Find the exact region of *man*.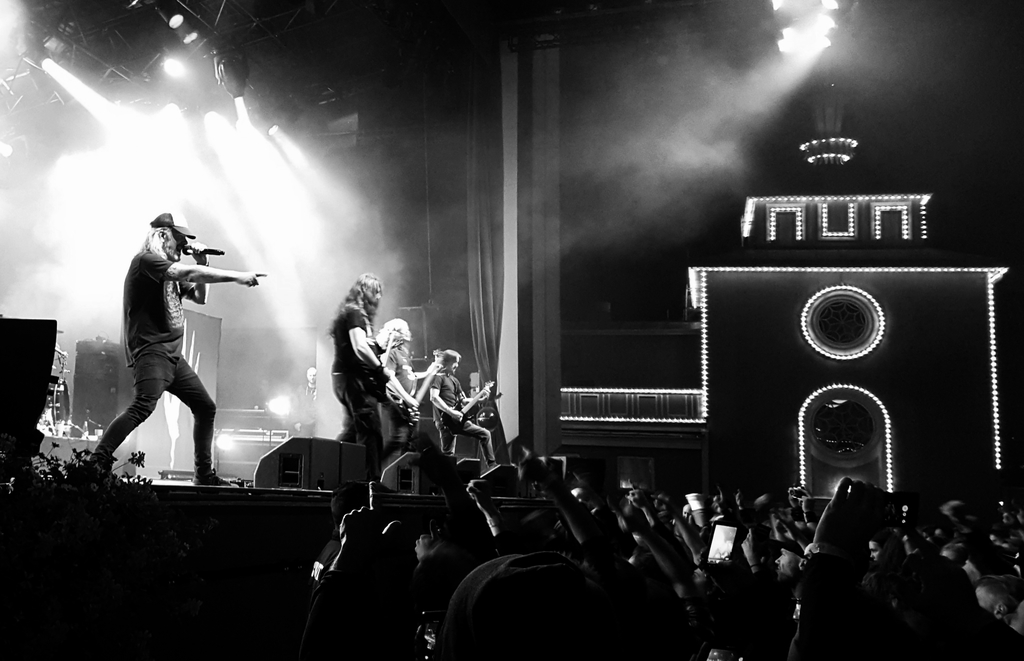
Exact region: 378, 320, 439, 460.
